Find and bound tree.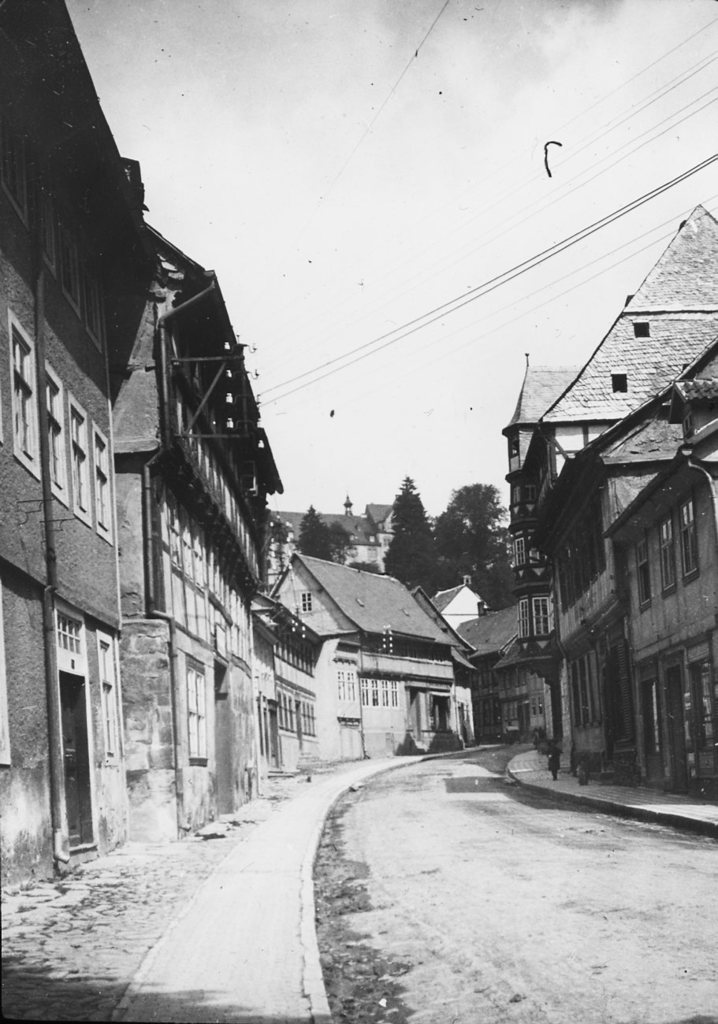
Bound: 323:518:356:557.
